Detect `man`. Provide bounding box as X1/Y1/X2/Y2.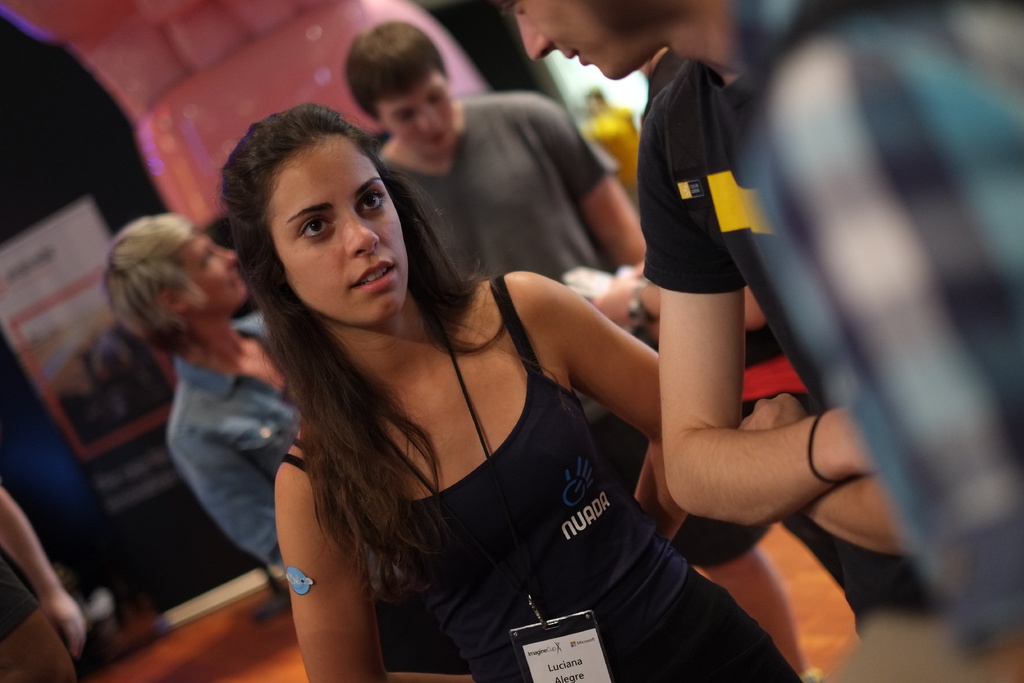
710/0/1023/682.
